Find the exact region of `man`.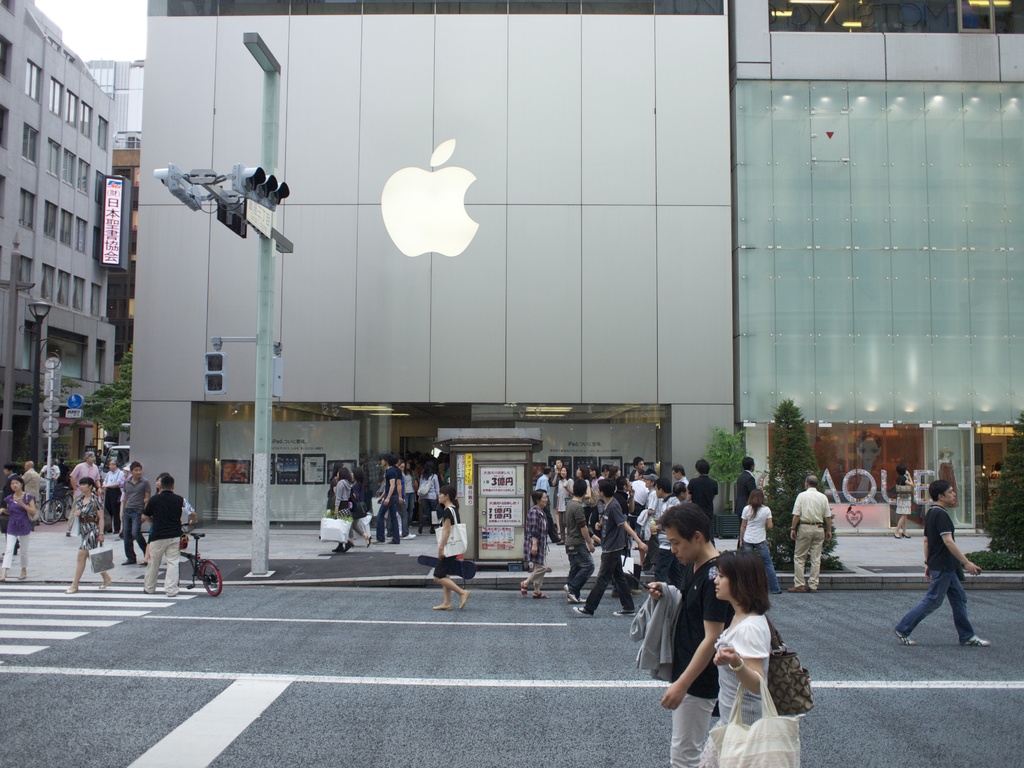
Exact region: select_region(630, 454, 648, 481).
